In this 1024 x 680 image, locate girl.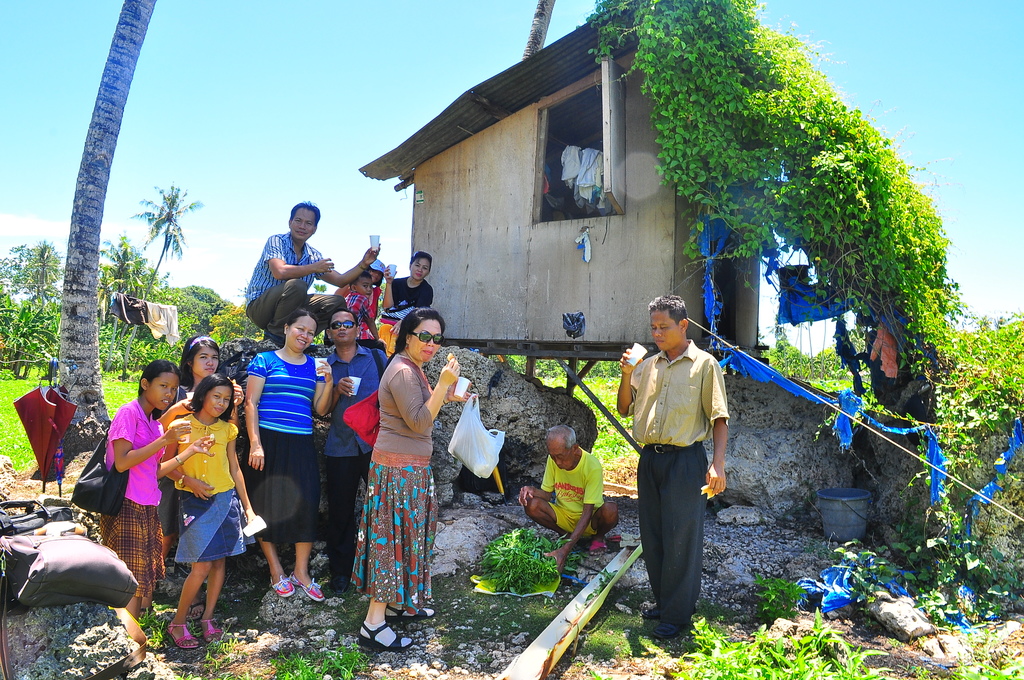
Bounding box: [102, 360, 190, 618].
